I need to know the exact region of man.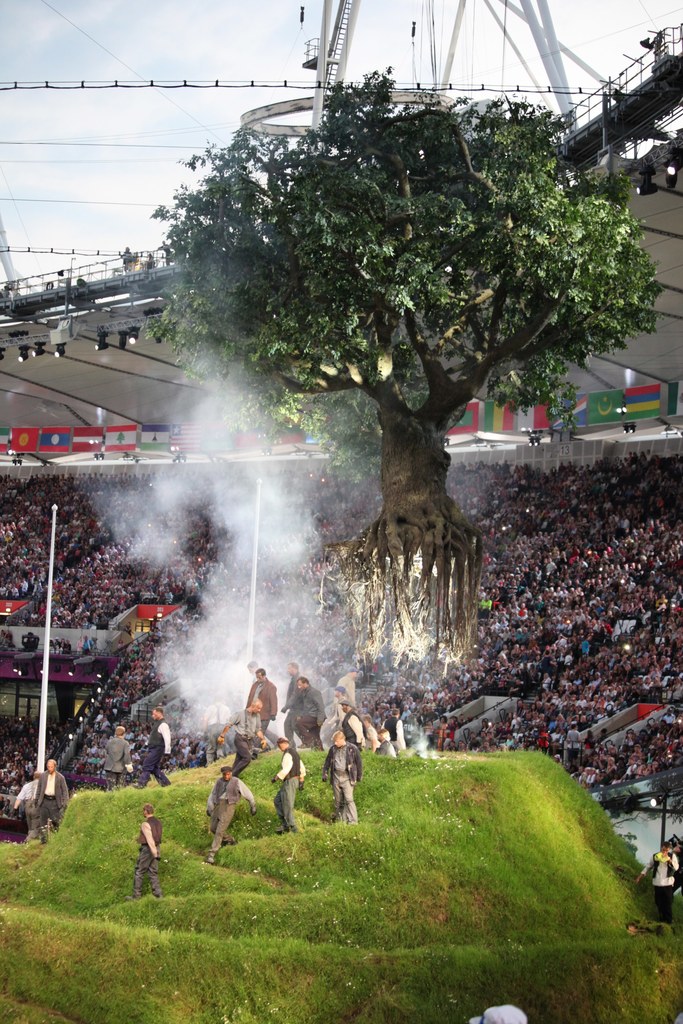
Region: x1=243, y1=673, x2=281, y2=751.
